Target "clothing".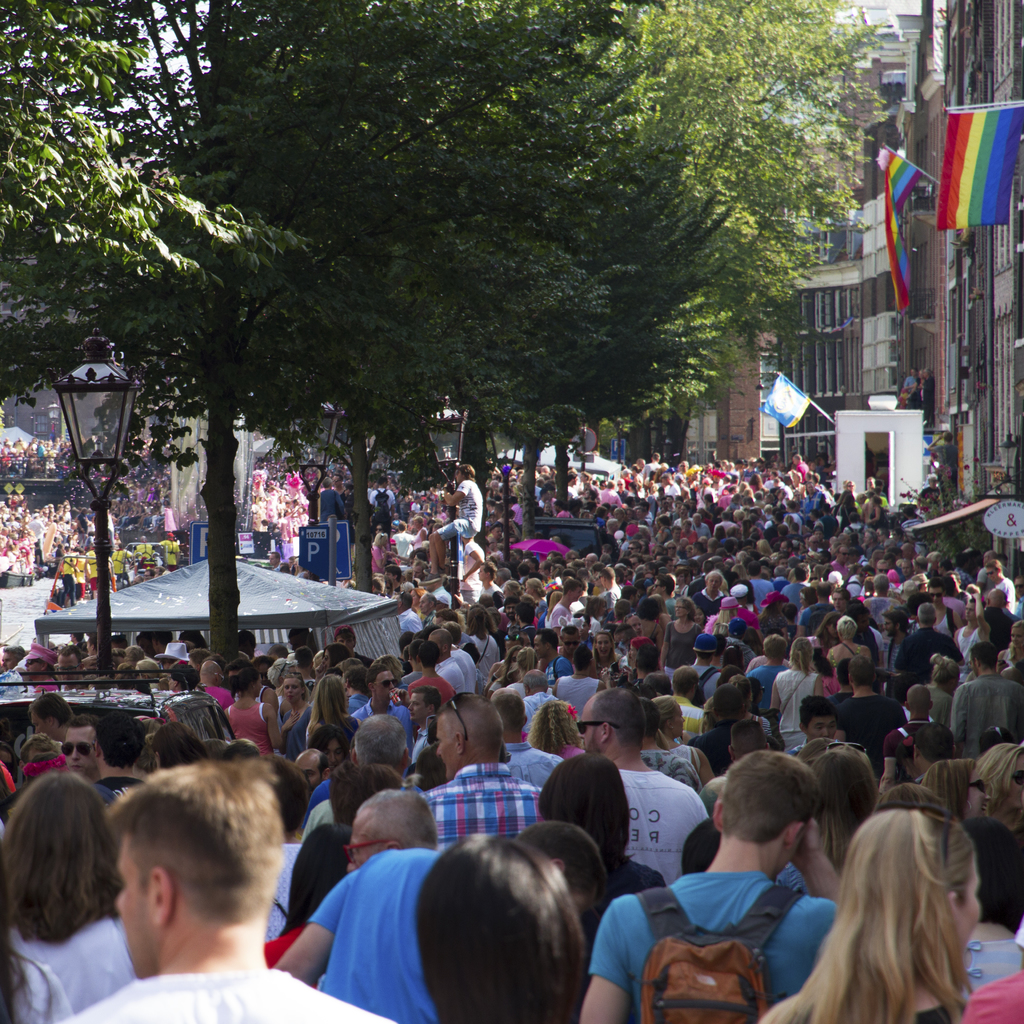
Target region: box=[497, 739, 567, 785].
